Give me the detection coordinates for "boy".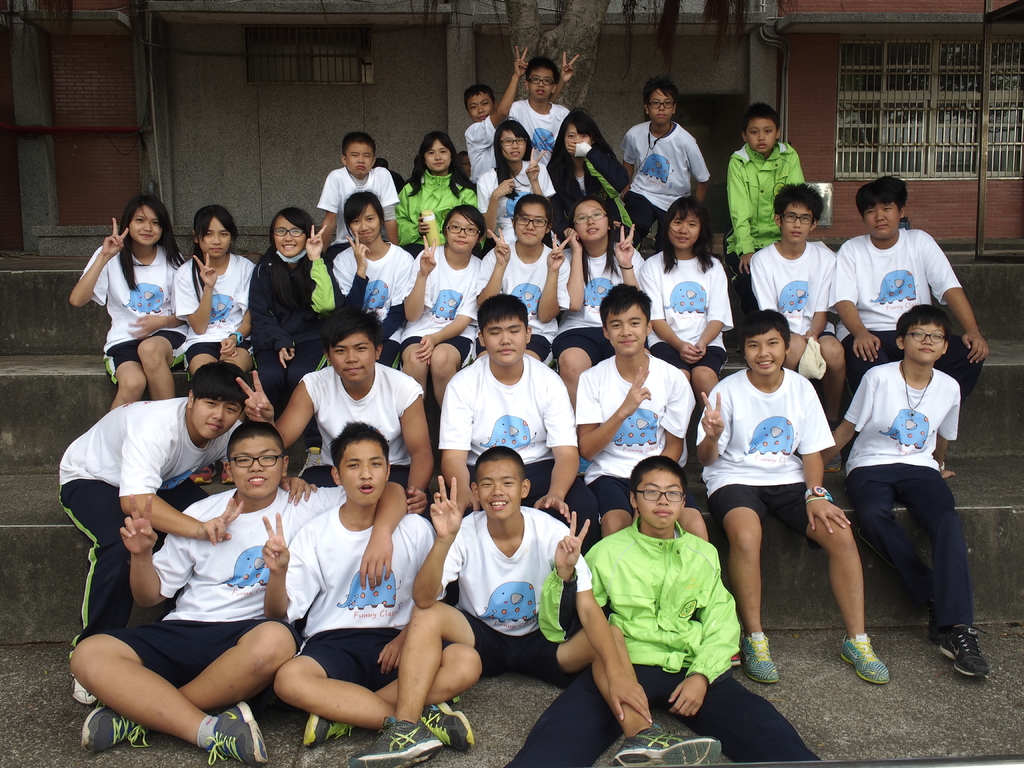
bbox=[574, 286, 717, 540].
